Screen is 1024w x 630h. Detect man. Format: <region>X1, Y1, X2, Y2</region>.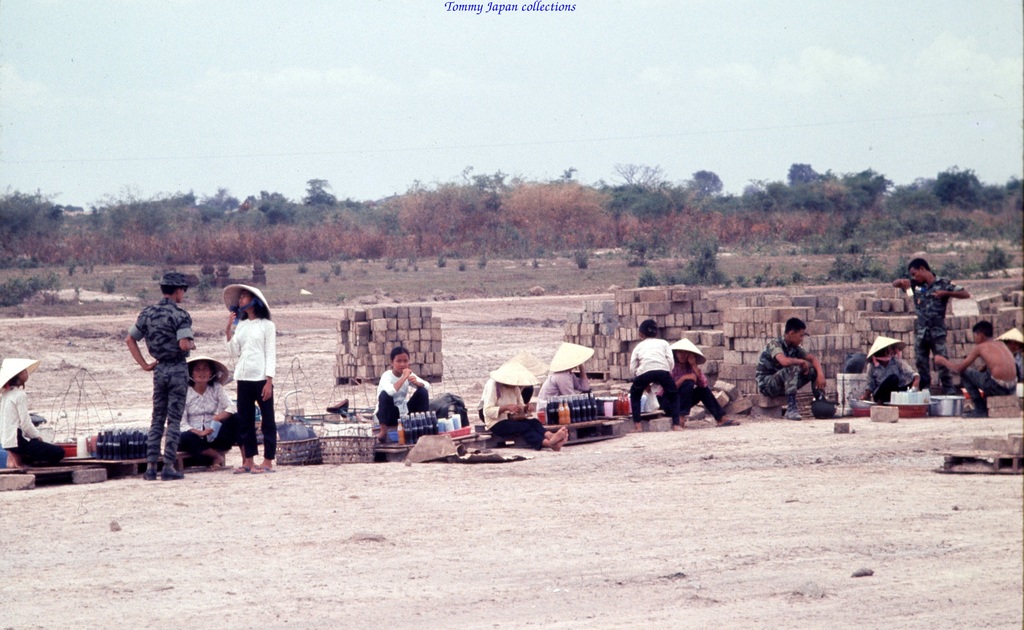
<region>762, 326, 836, 417</region>.
